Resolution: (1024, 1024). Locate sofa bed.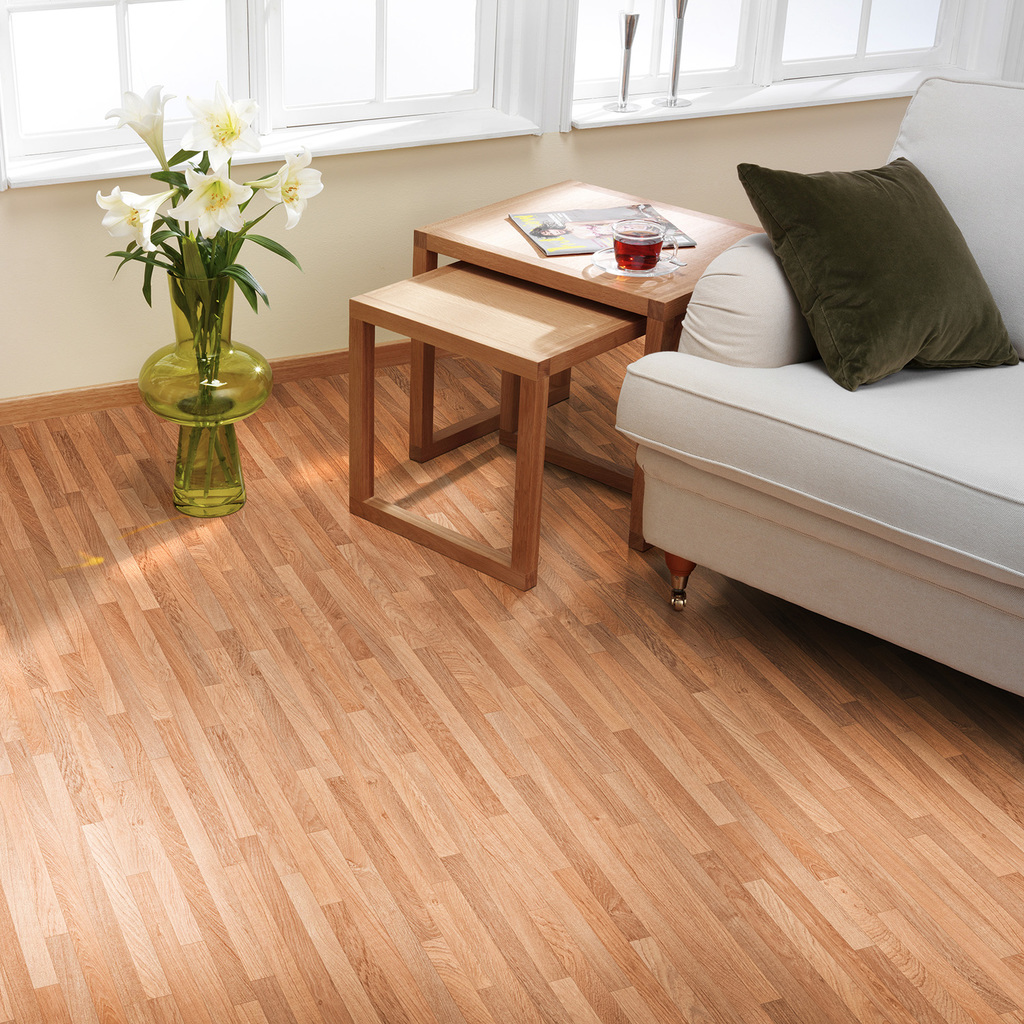
(620,70,1023,697).
